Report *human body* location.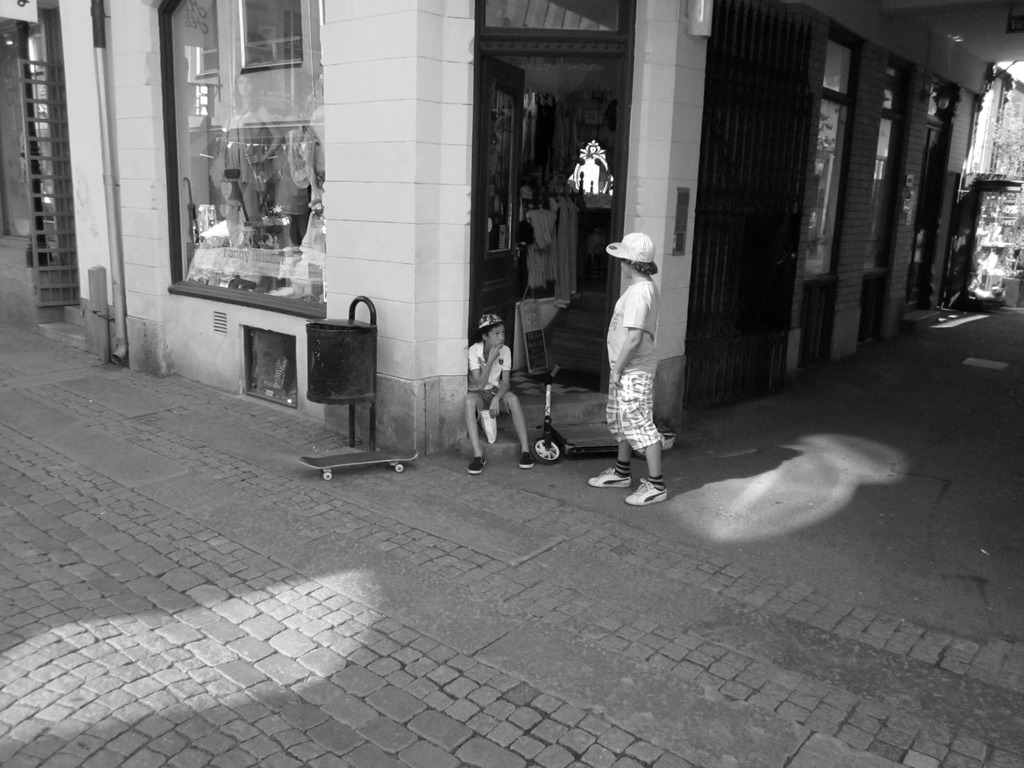
Report: <box>212,103,285,275</box>.
